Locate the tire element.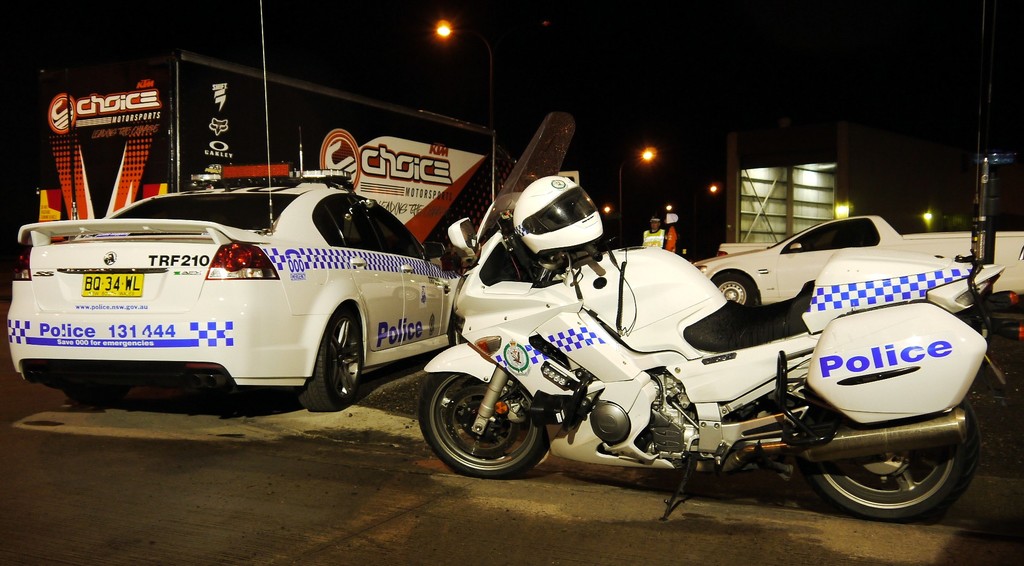
Element bbox: left=817, top=385, right=967, bottom=527.
